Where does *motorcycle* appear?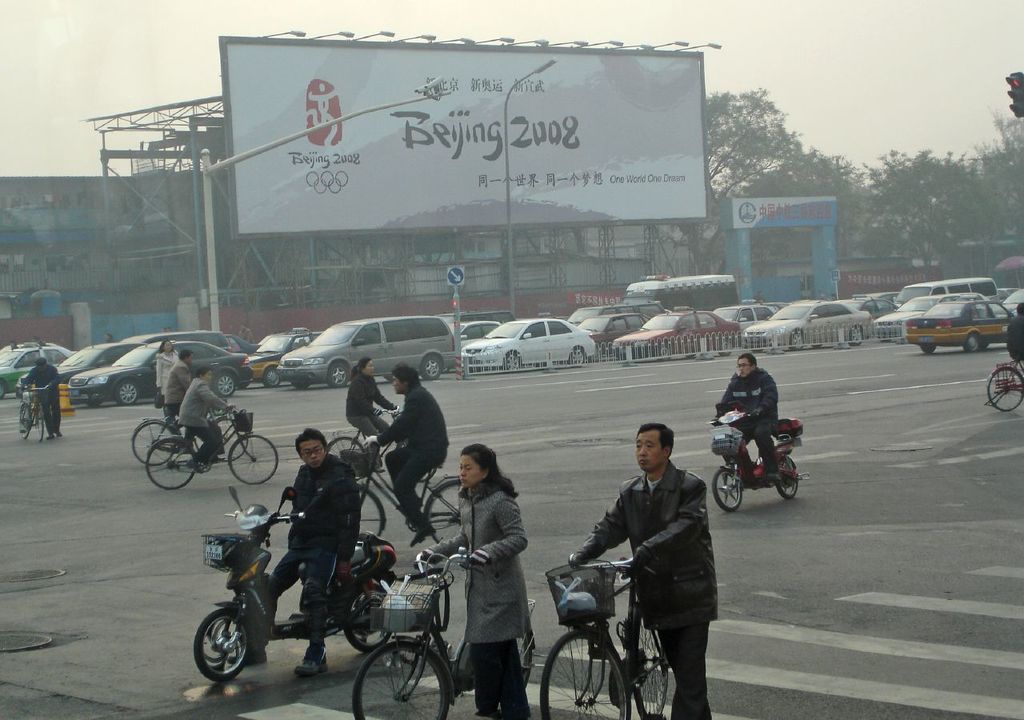
Appears at pyautogui.locateOnScreen(710, 406, 814, 513).
